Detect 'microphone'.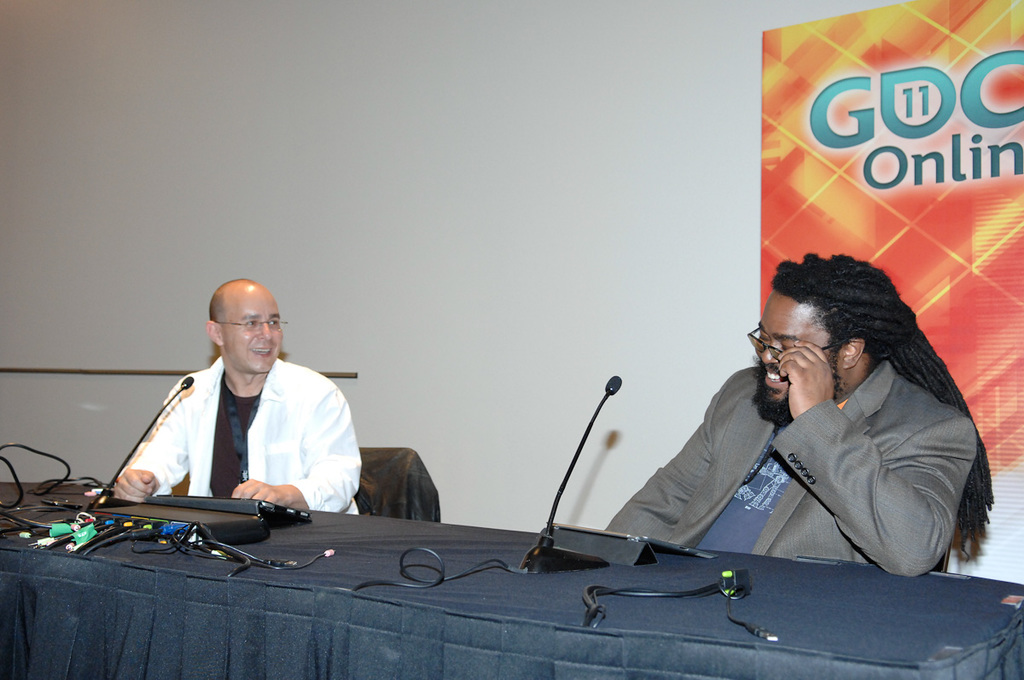
Detected at box(183, 376, 191, 387).
